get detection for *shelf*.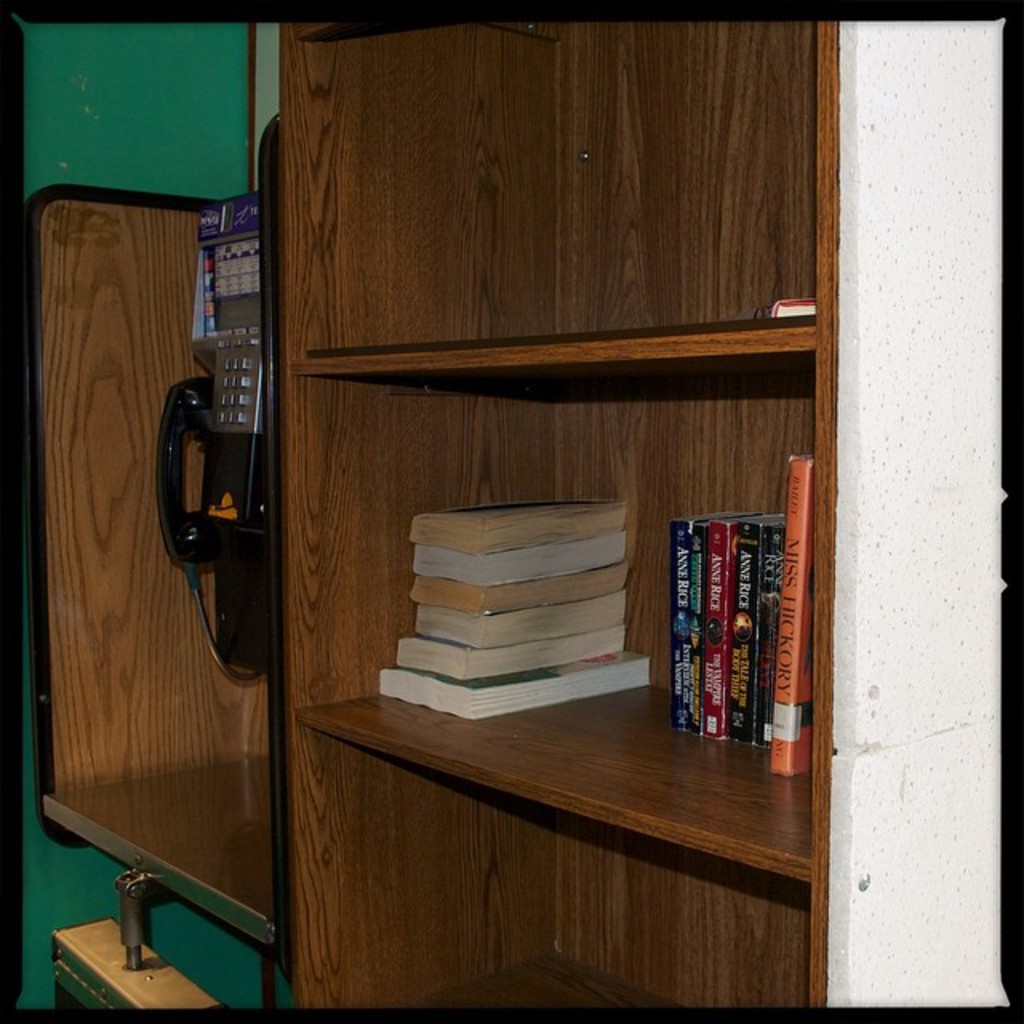
Detection: select_region(278, 0, 842, 1008).
